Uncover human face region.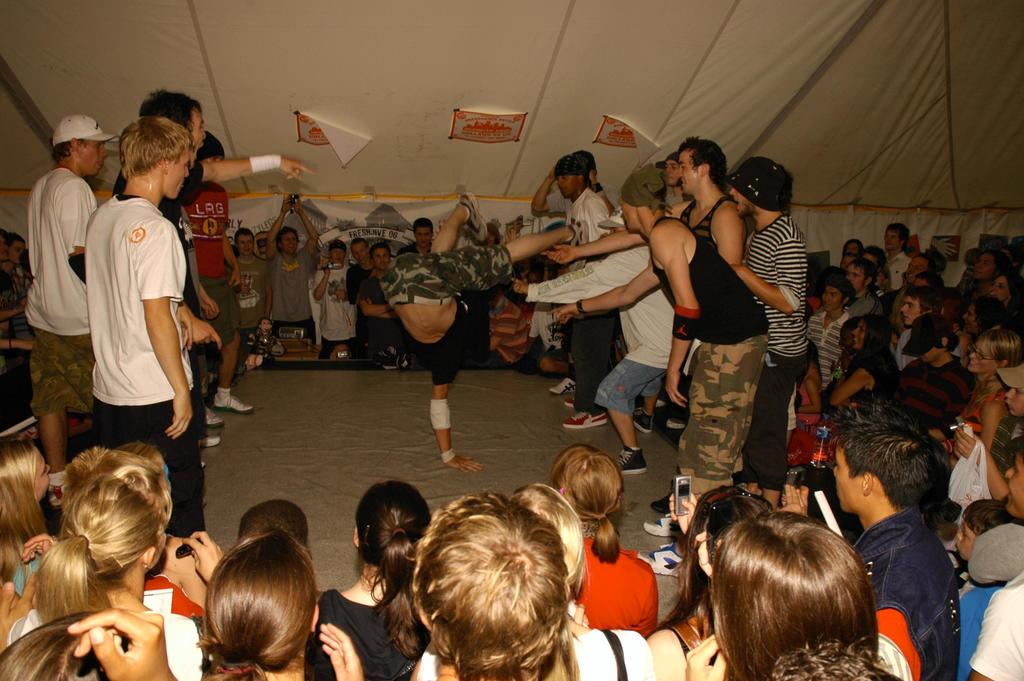
Uncovered: 666 160 676 185.
